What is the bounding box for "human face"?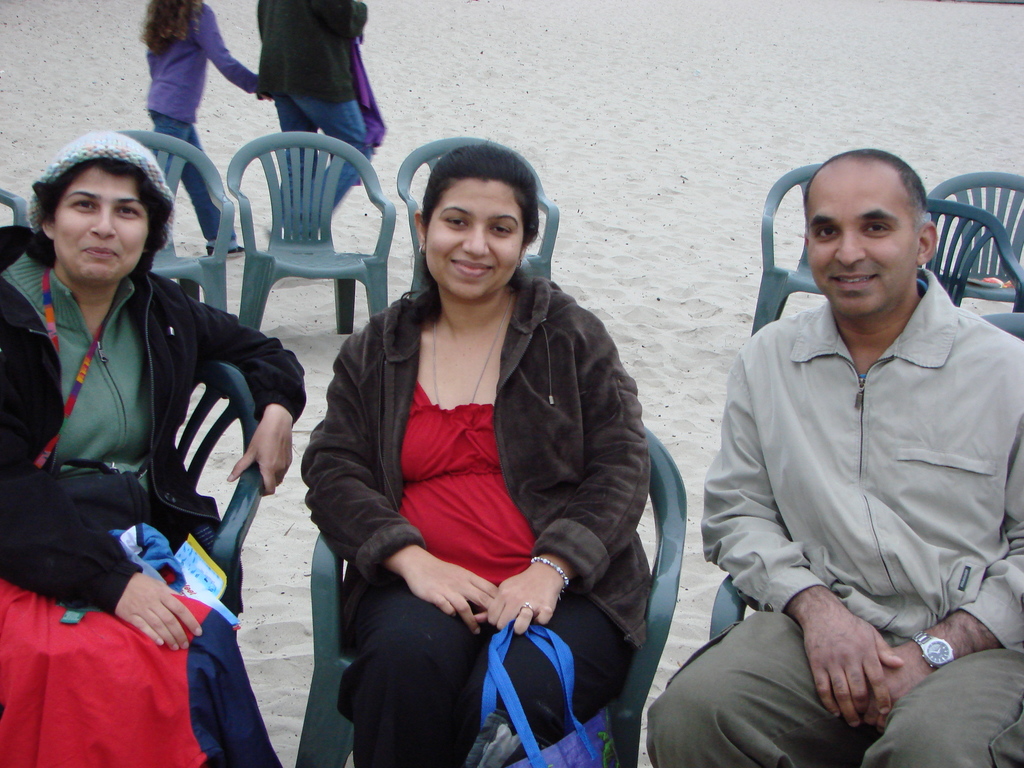
select_region(53, 168, 150, 287).
